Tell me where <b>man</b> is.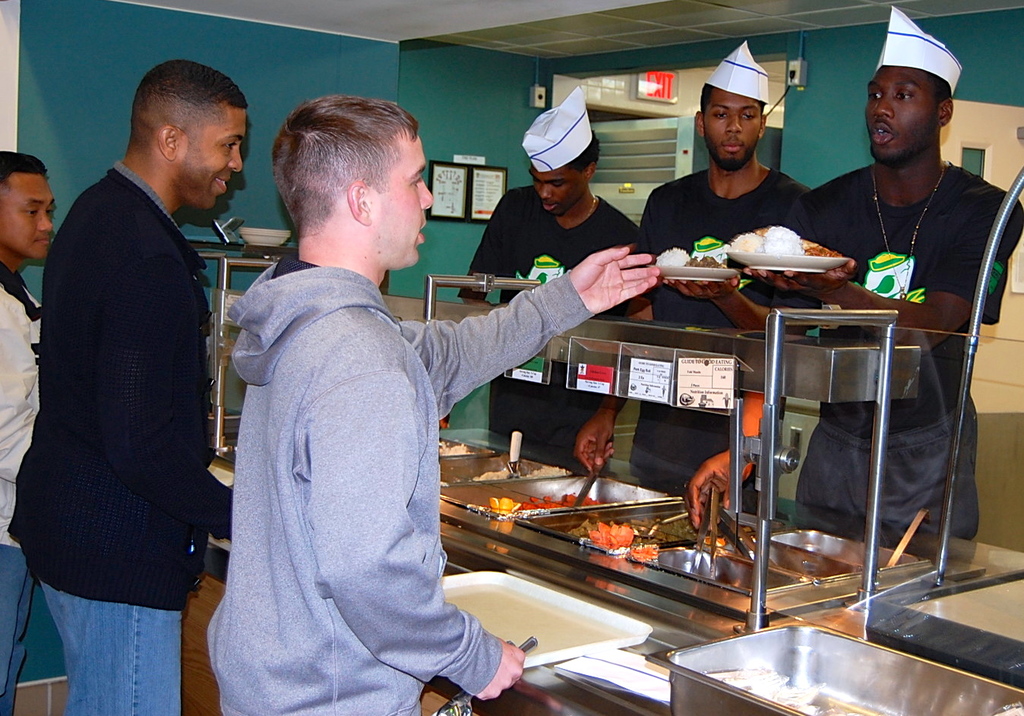
<b>man</b> is at bbox=(19, 49, 264, 693).
